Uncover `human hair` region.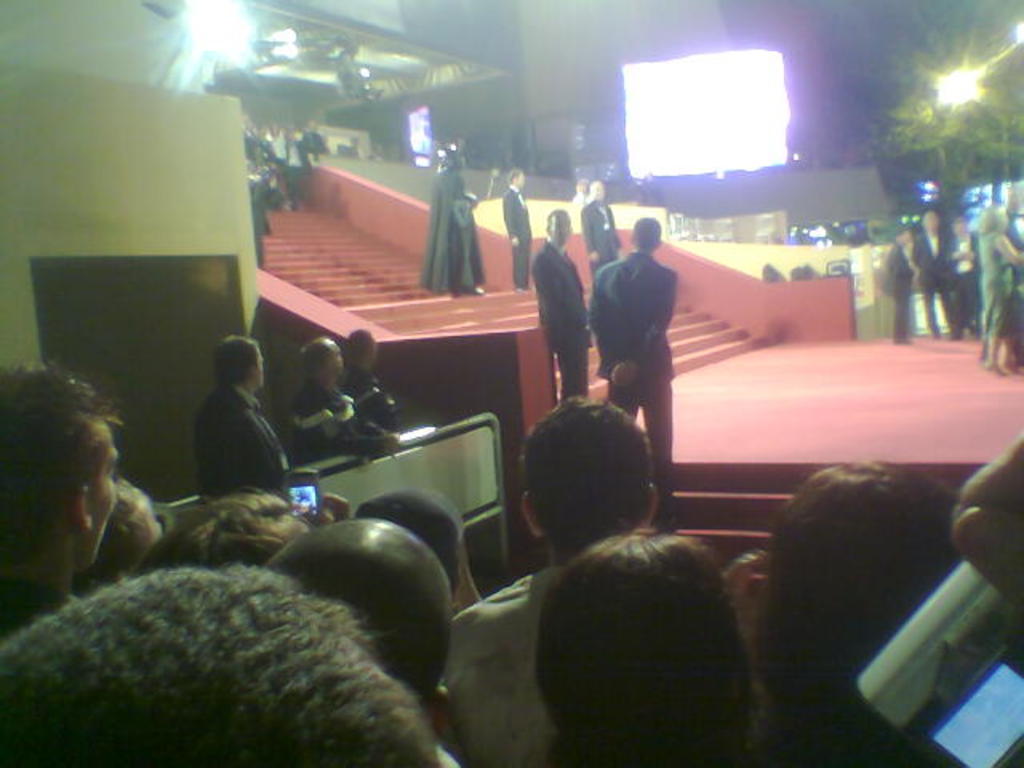
Uncovered: box(517, 398, 653, 566).
